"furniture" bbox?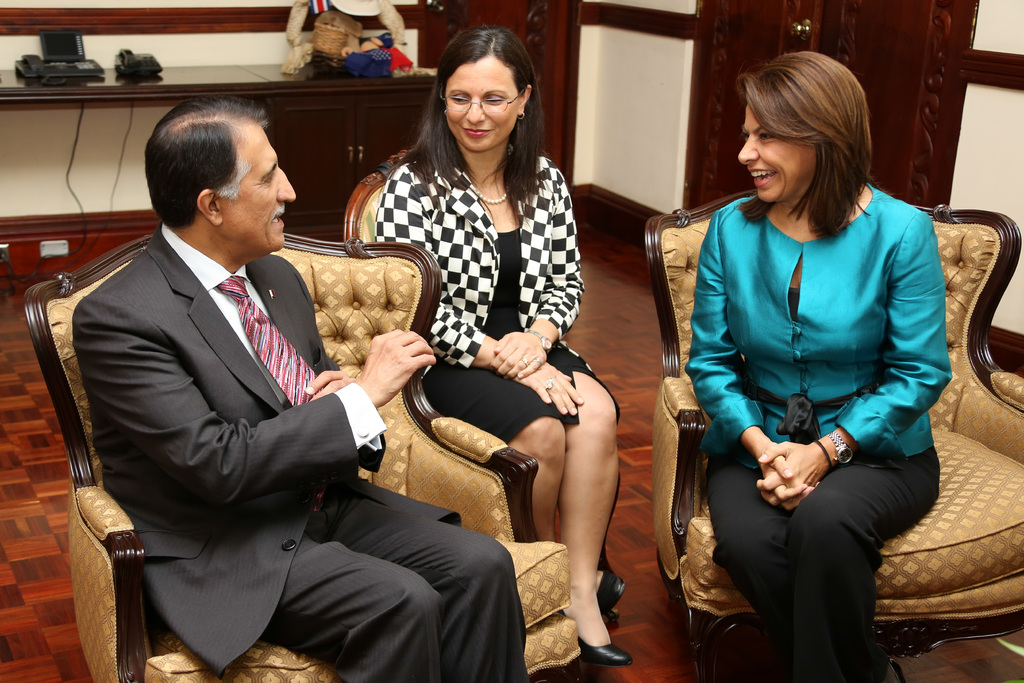
detection(340, 143, 628, 621)
